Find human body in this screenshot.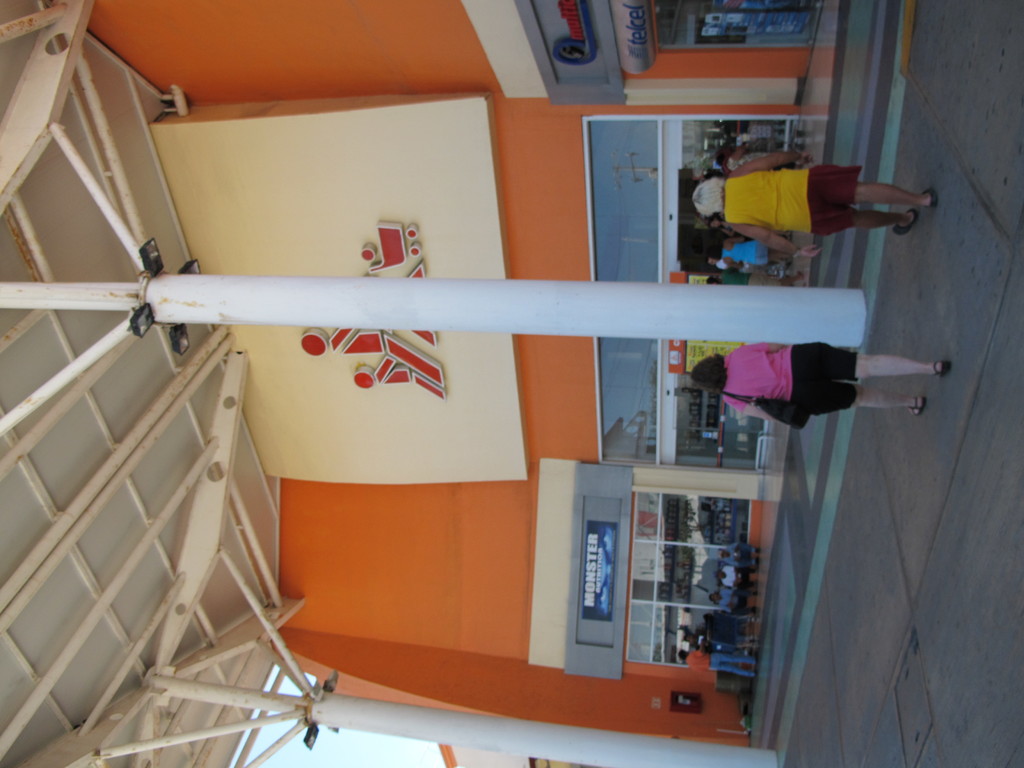
The bounding box for human body is locate(691, 152, 937, 256).
